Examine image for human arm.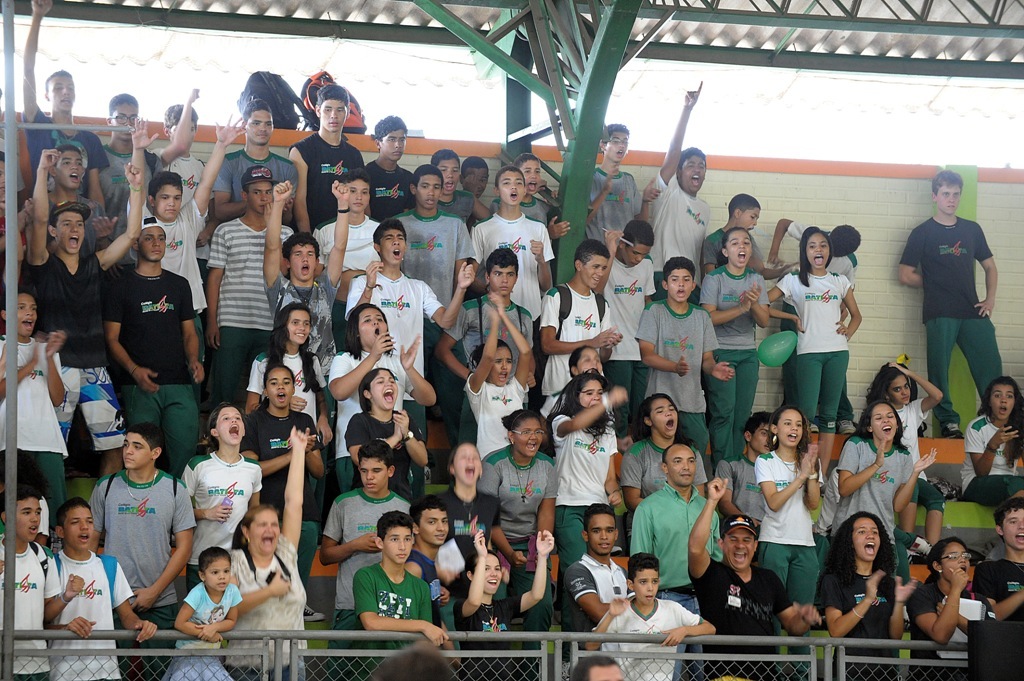
Examination result: (left=544, top=186, right=560, bottom=205).
